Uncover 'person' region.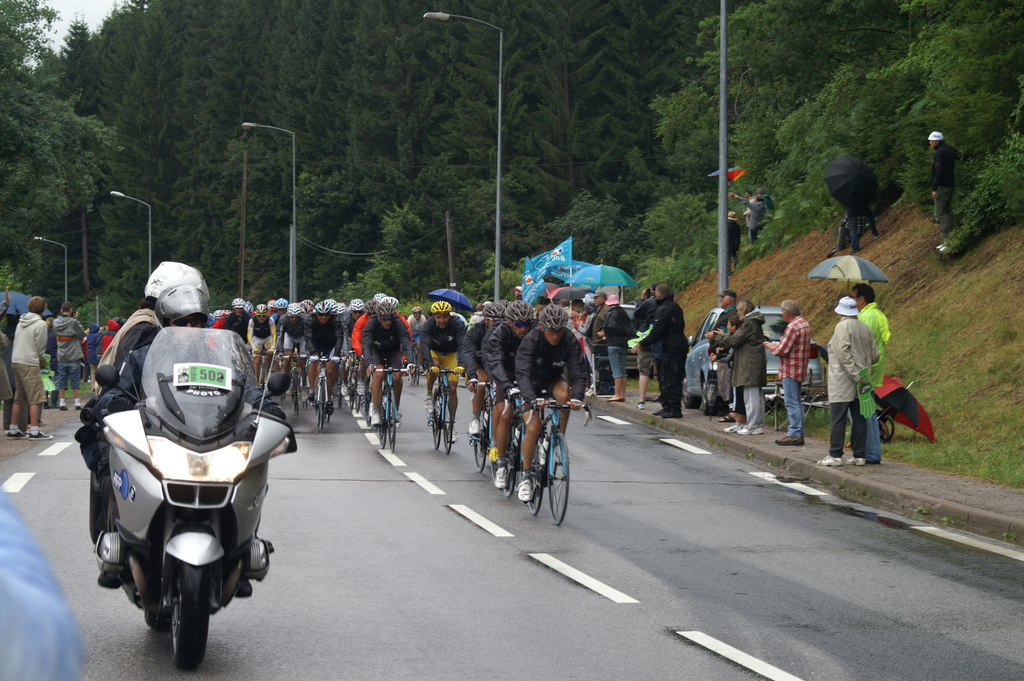
Uncovered: [x1=566, y1=299, x2=587, y2=350].
